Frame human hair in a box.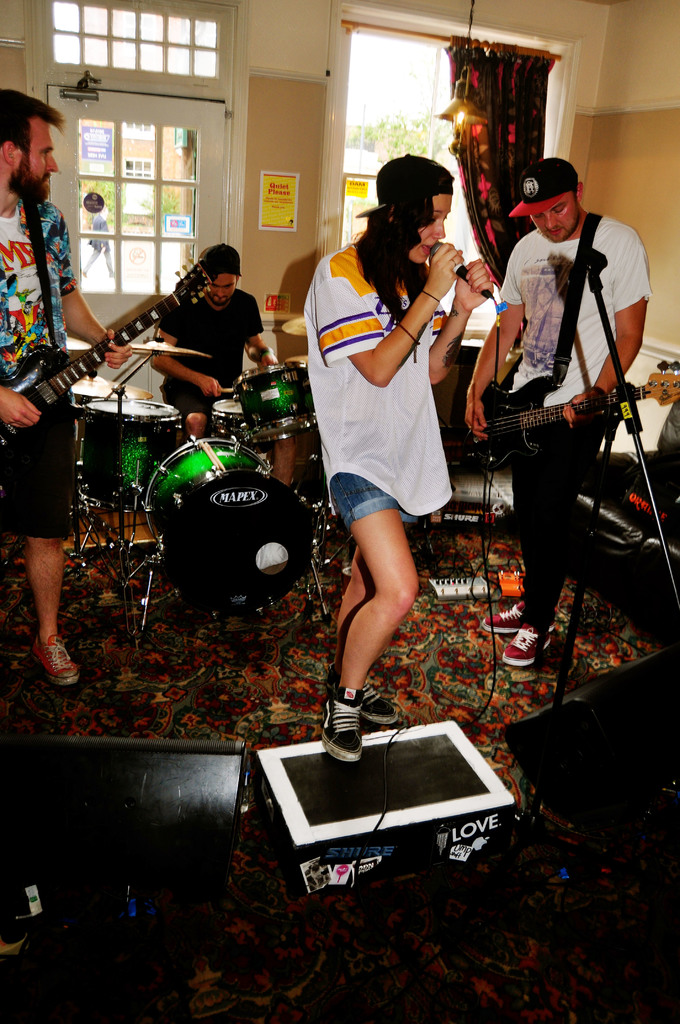
locate(359, 159, 460, 323).
